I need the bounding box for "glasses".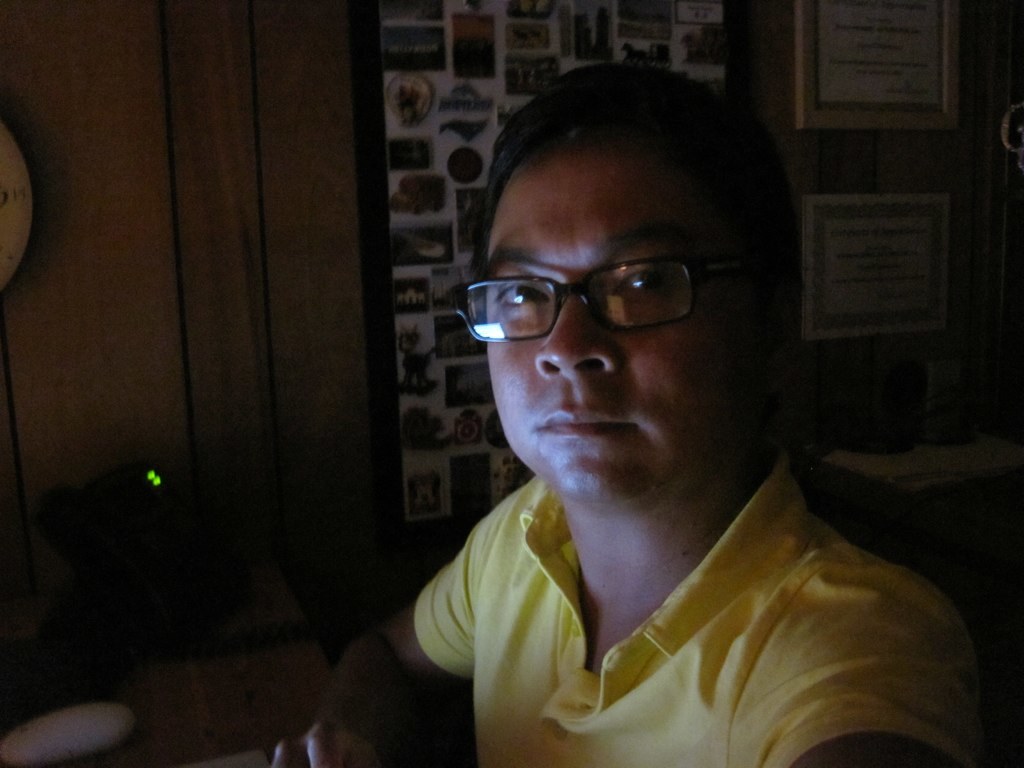
Here it is: {"x1": 443, "y1": 242, "x2": 710, "y2": 363}.
